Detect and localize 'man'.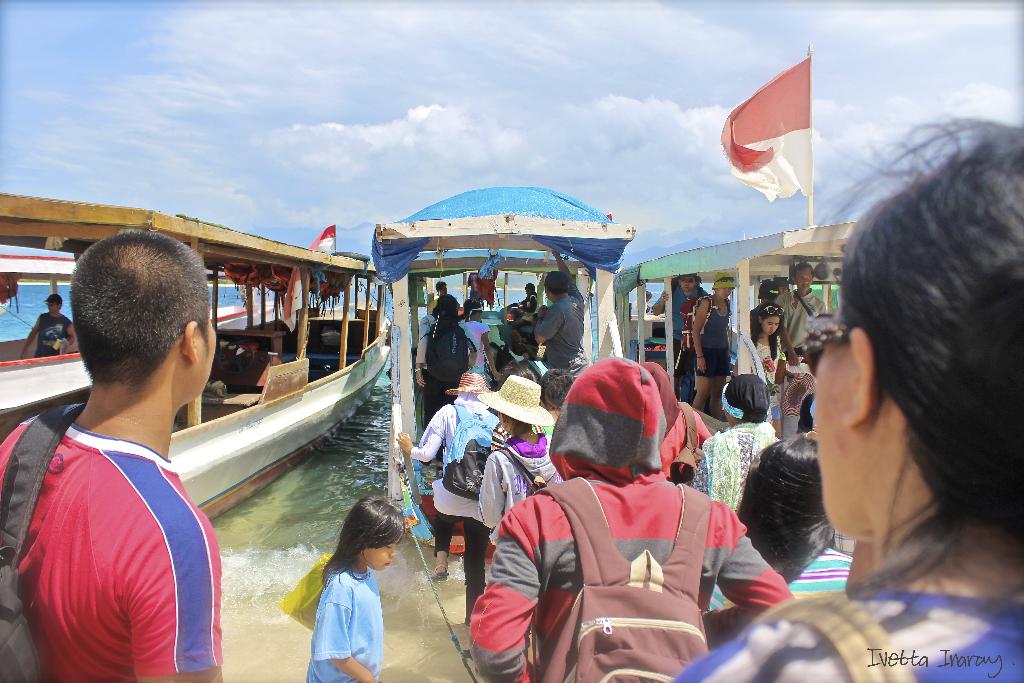
Localized at Rect(765, 259, 828, 436).
